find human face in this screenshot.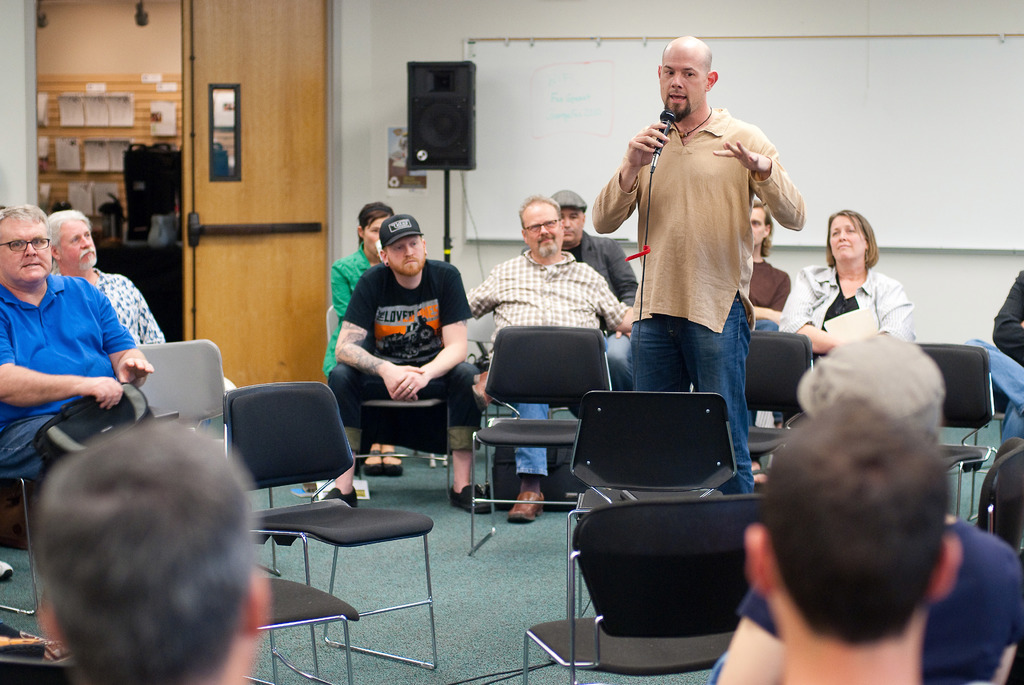
The bounding box for human face is crop(557, 211, 582, 244).
